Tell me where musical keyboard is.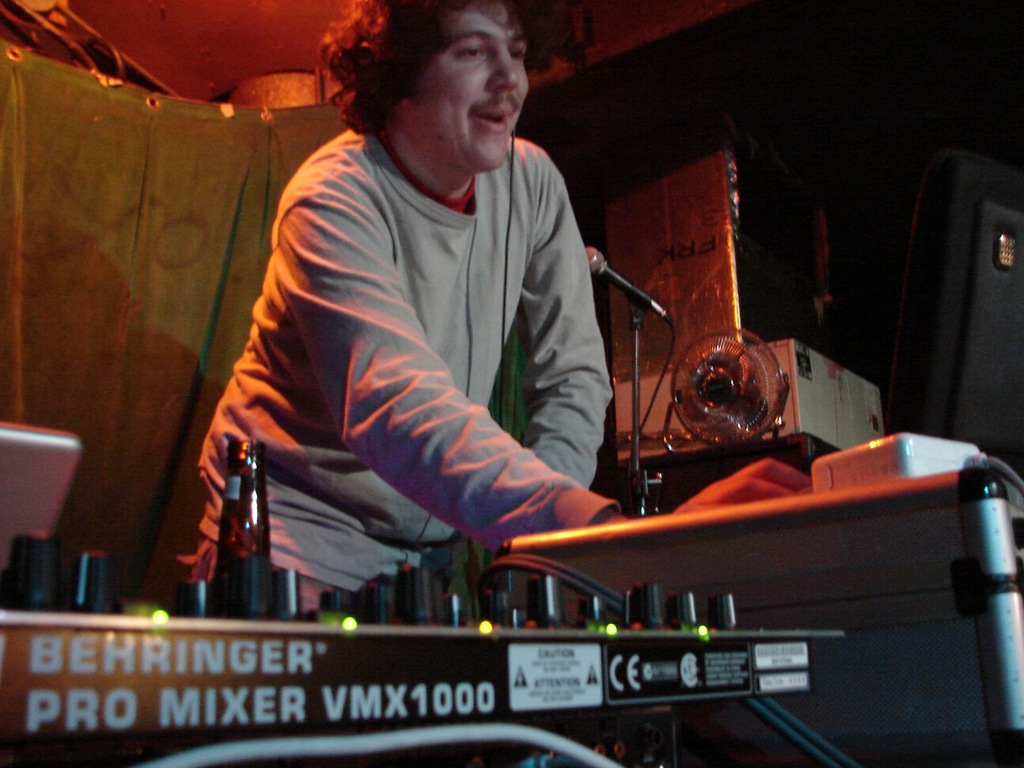
musical keyboard is at (x1=0, y1=570, x2=849, y2=767).
